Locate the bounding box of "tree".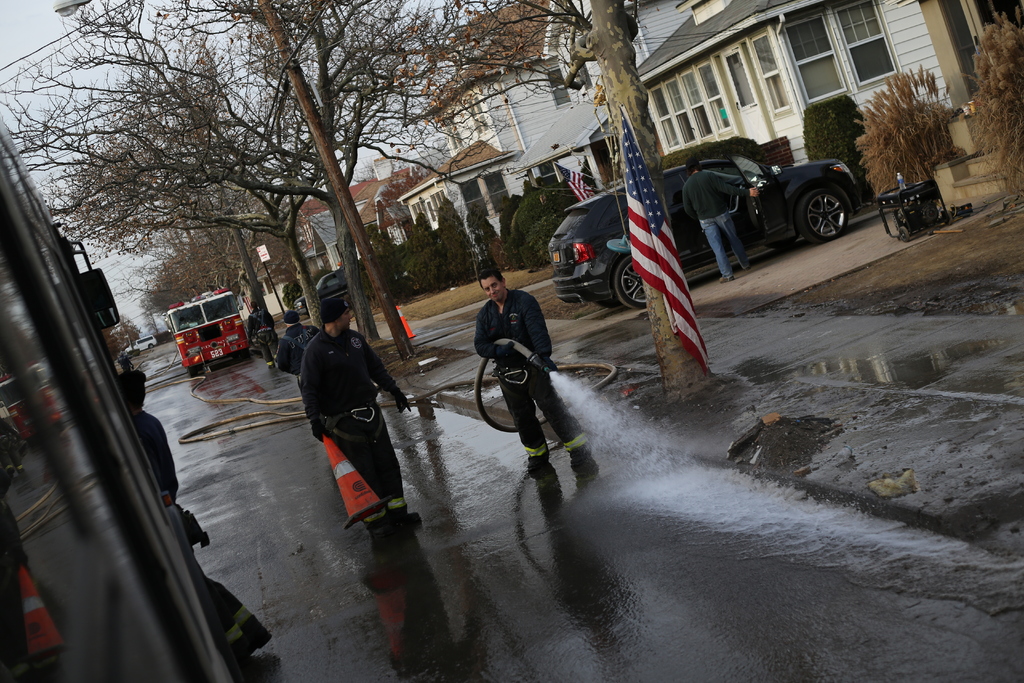
Bounding box: [x1=380, y1=0, x2=723, y2=403].
